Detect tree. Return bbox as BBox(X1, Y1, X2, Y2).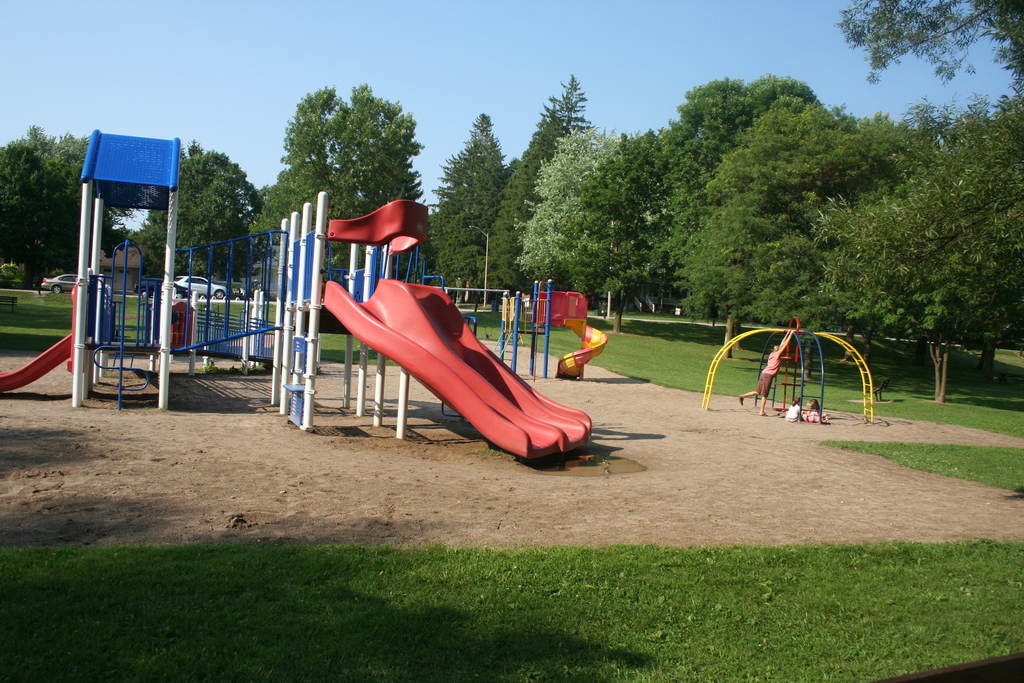
BBox(266, 79, 419, 289).
